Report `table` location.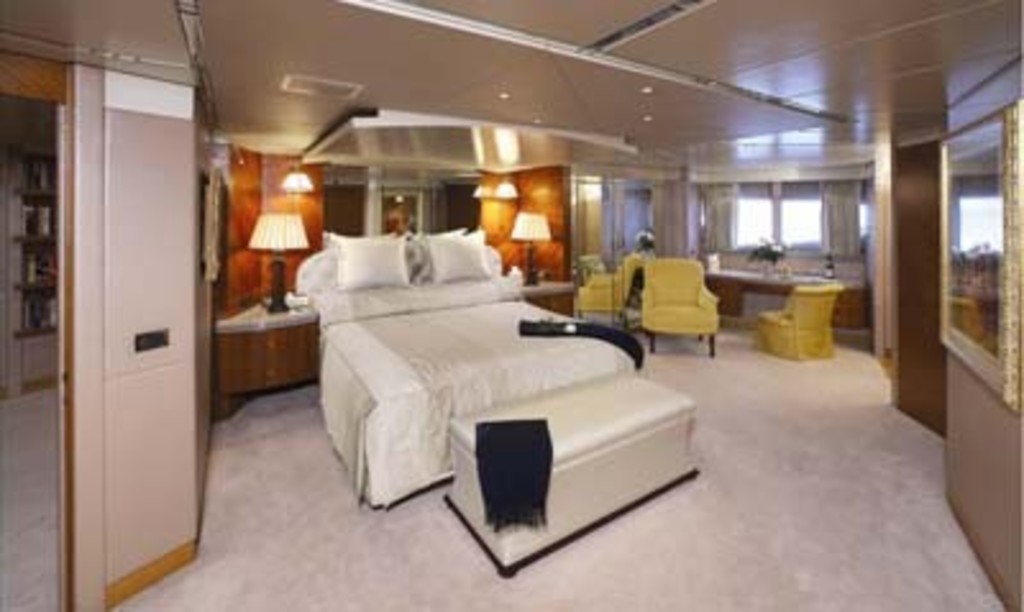
Report: <region>686, 251, 852, 333</region>.
